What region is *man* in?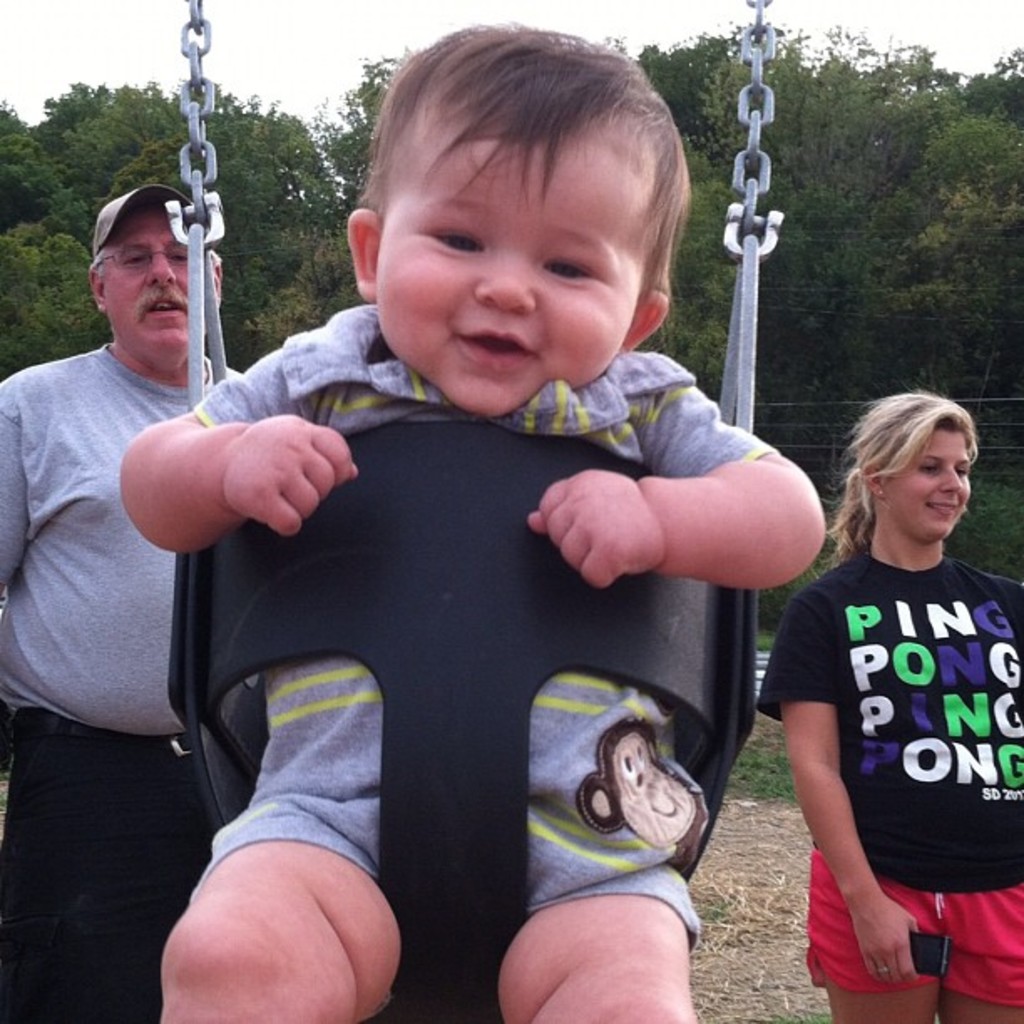
{"left": 0, "top": 169, "right": 264, "bottom": 1022}.
